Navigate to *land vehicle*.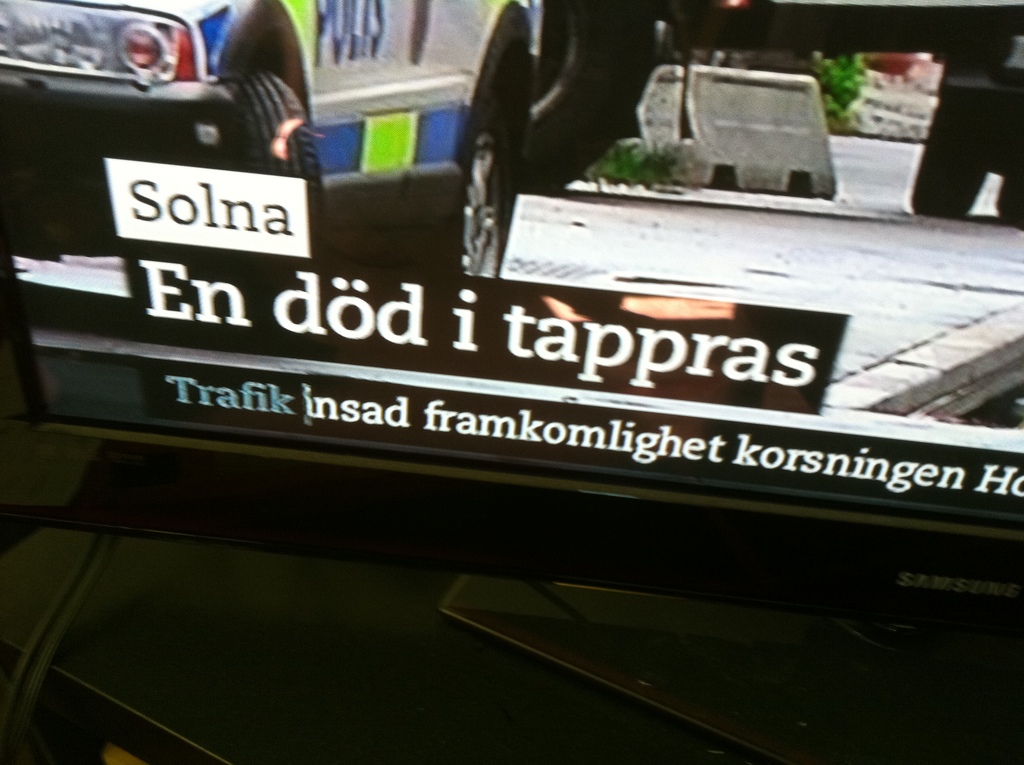
Navigation target: rect(512, 0, 1023, 224).
